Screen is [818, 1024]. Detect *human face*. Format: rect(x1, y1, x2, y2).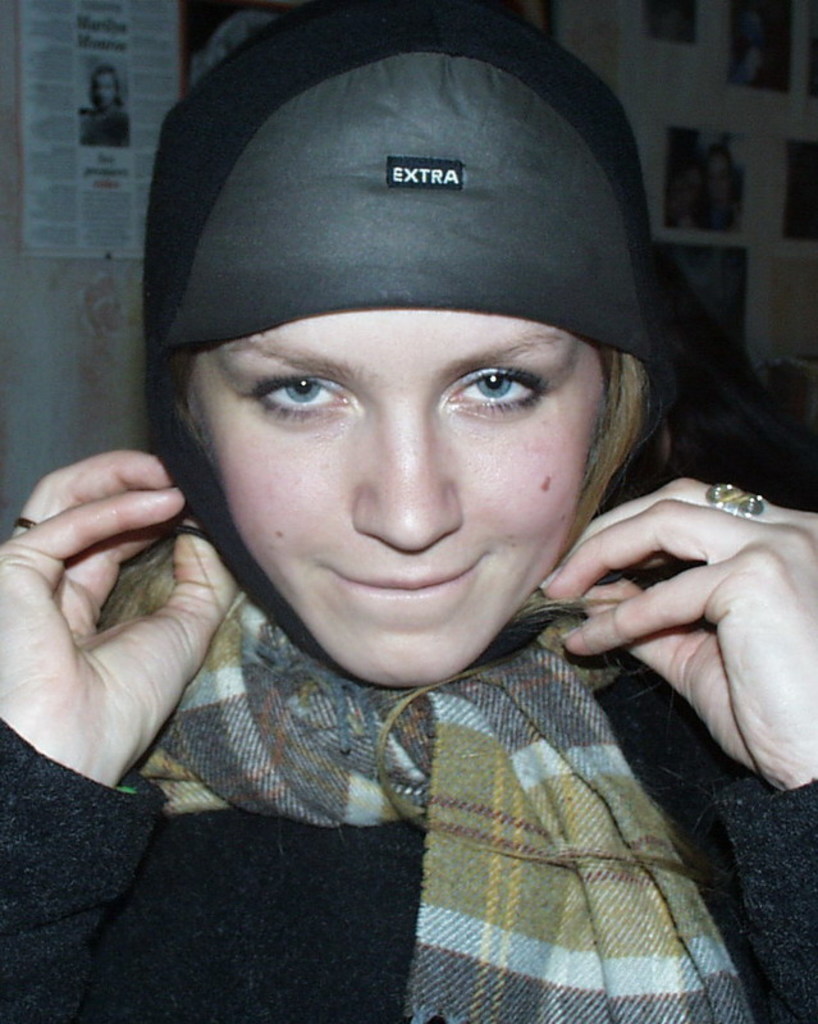
rect(188, 303, 604, 687).
